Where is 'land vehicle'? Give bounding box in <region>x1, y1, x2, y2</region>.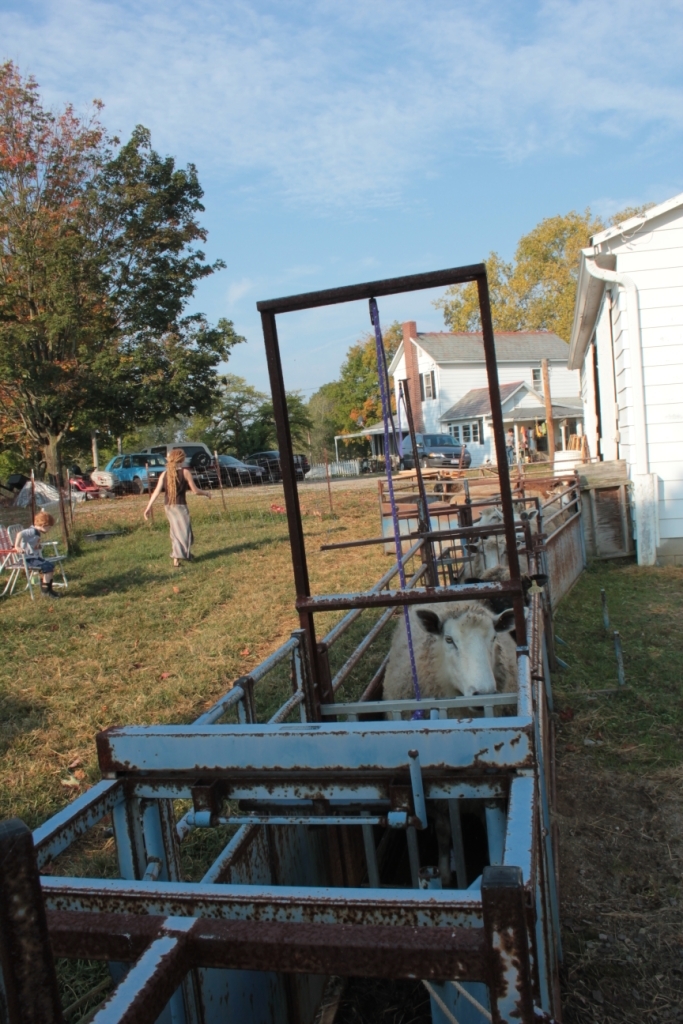
<region>247, 451, 309, 483</region>.
